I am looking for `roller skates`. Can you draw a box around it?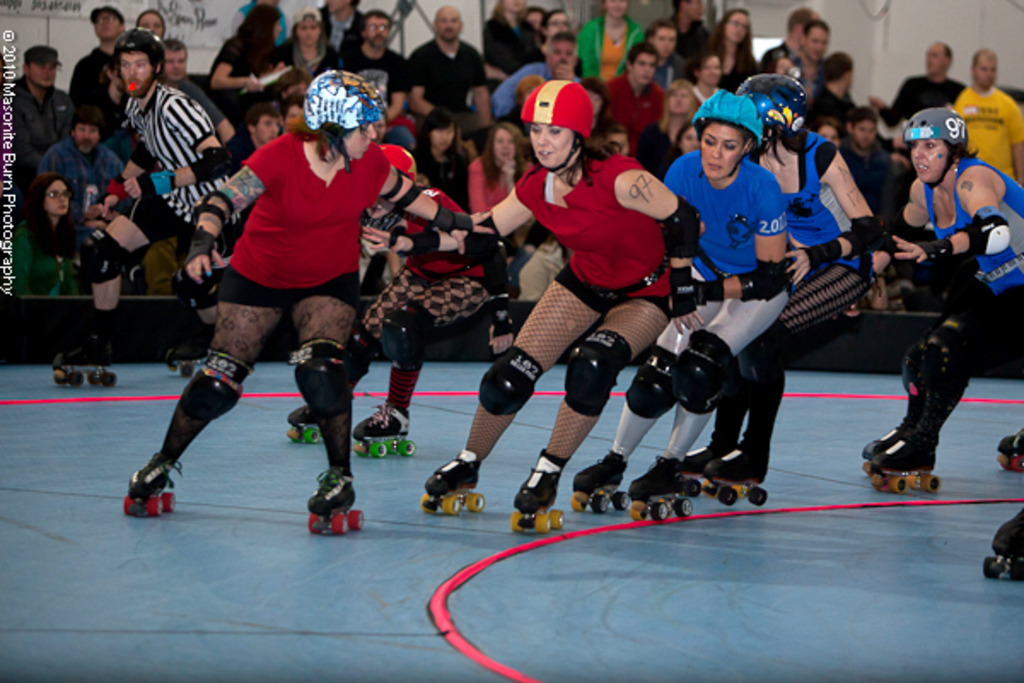
Sure, the bounding box is locate(507, 444, 565, 534).
